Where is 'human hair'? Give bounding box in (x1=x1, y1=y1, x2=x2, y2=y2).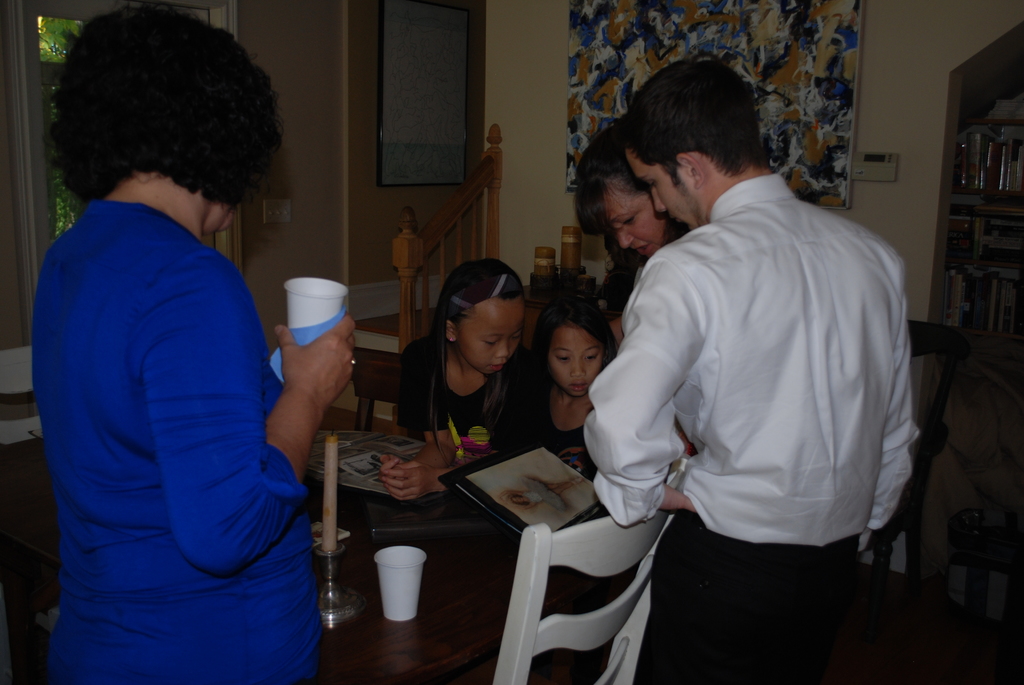
(x1=426, y1=252, x2=532, y2=463).
